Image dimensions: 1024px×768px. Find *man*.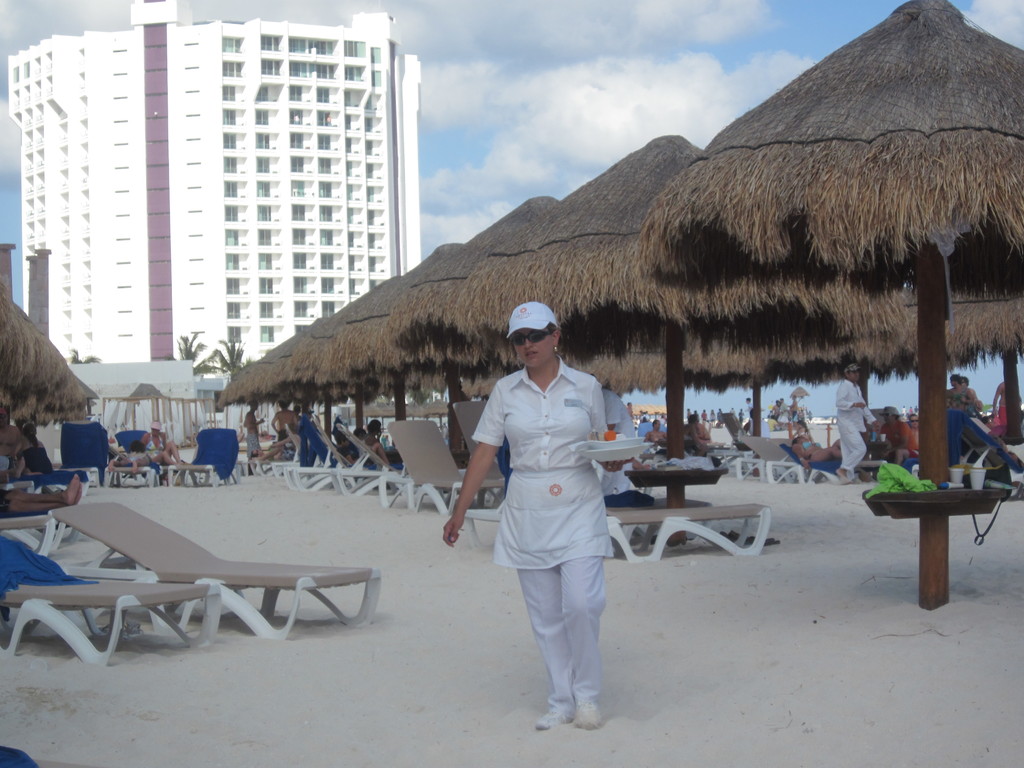
[x1=240, y1=401, x2=264, y2=461].
